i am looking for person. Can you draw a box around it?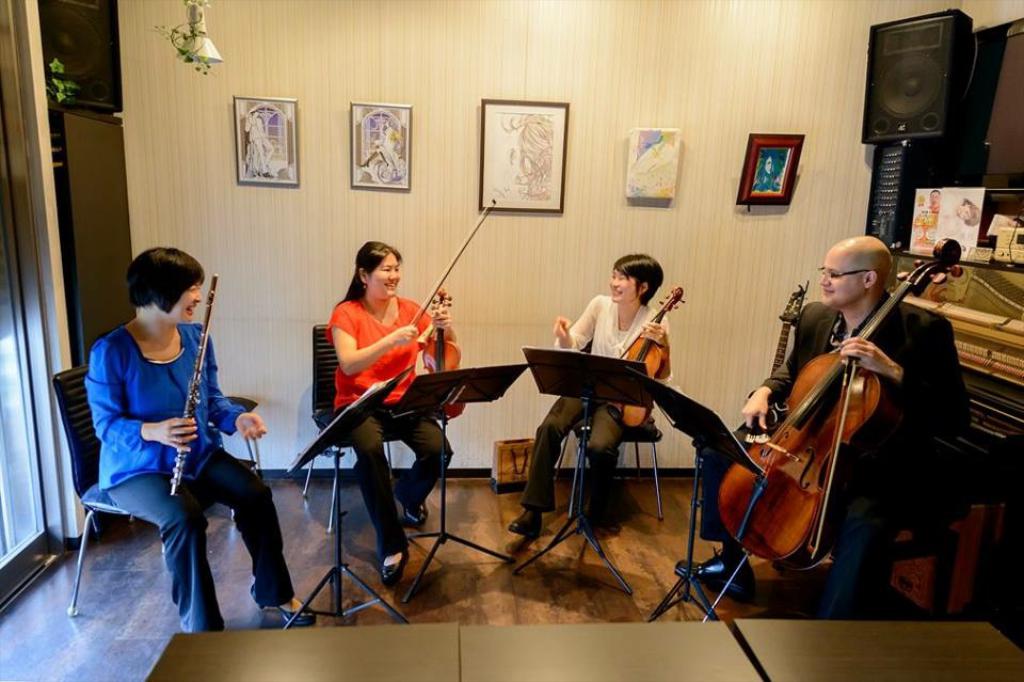
Sure, the bounding box is bbox(673, 237, 974, 620).
